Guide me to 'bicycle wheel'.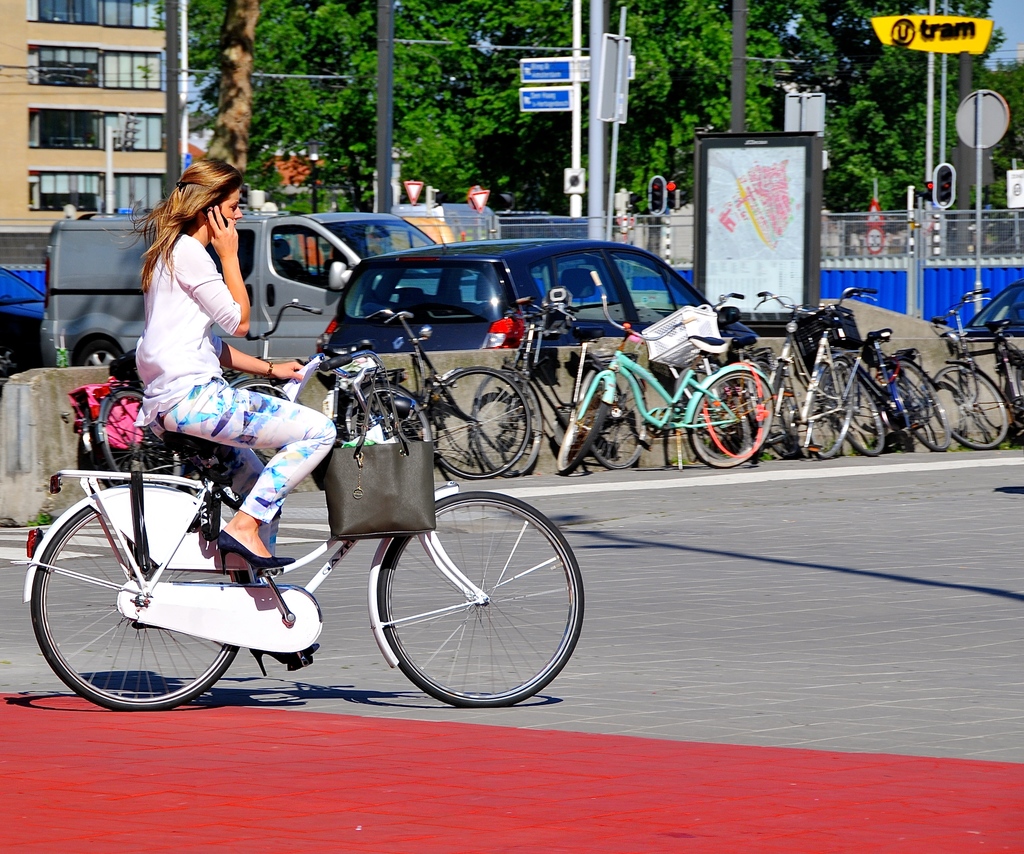
Guidance: bbox=[419, 365, 532, 479].
